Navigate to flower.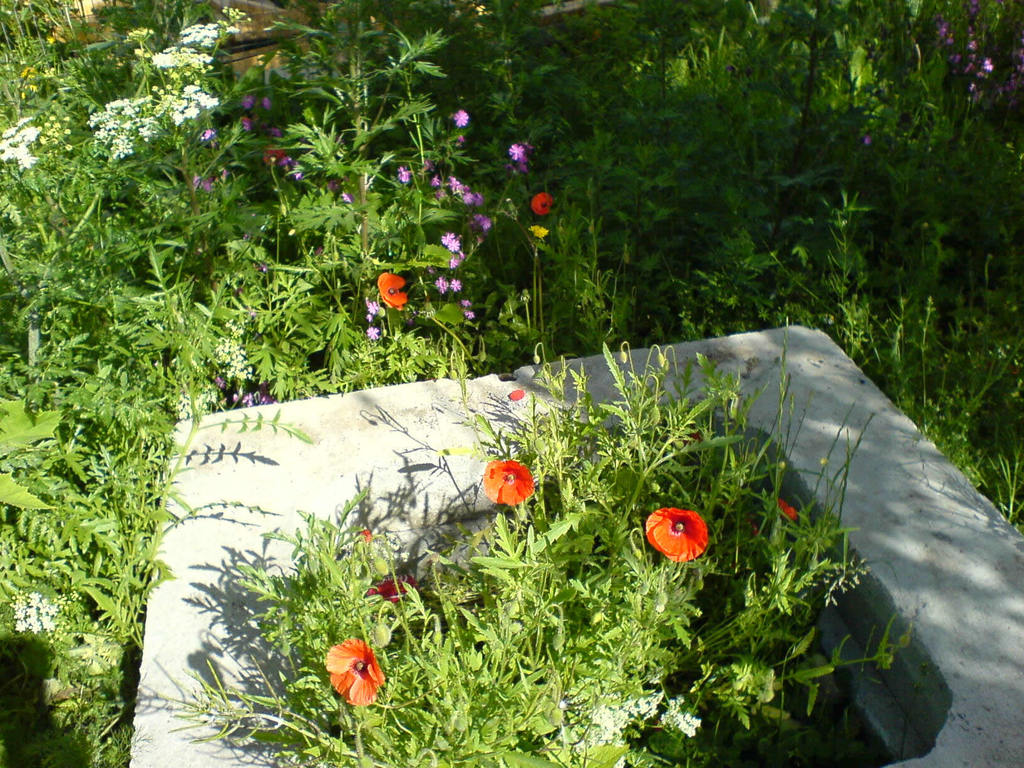
Navigation target: [x1=186, y1=167, x2=218, y2=192].
